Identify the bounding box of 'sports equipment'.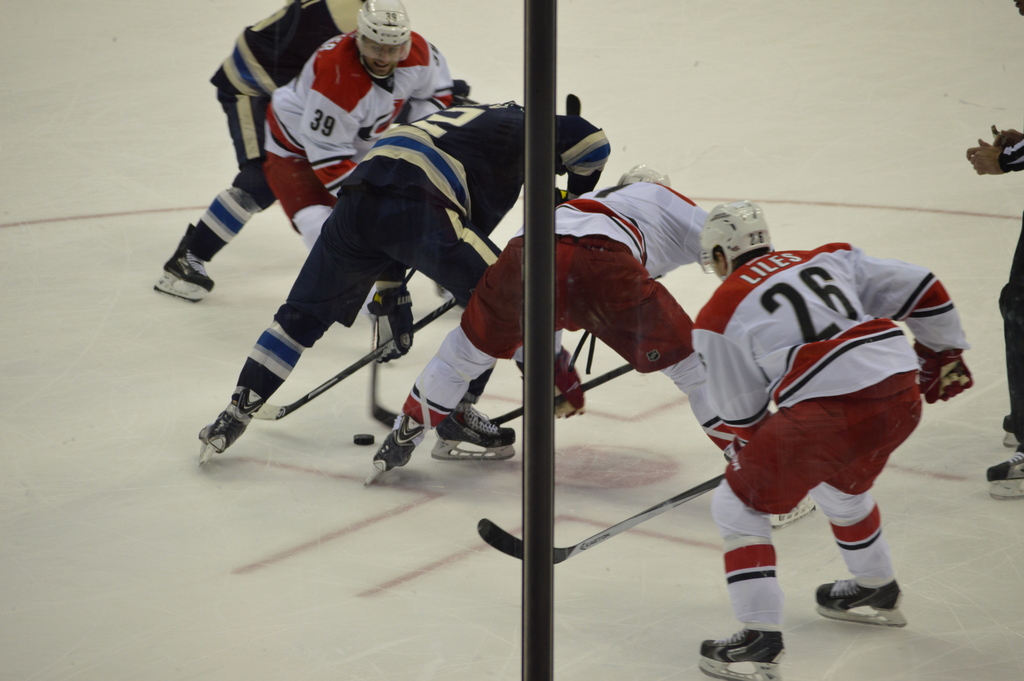
[x1=918, y1=354, x2=976, y2=406].
